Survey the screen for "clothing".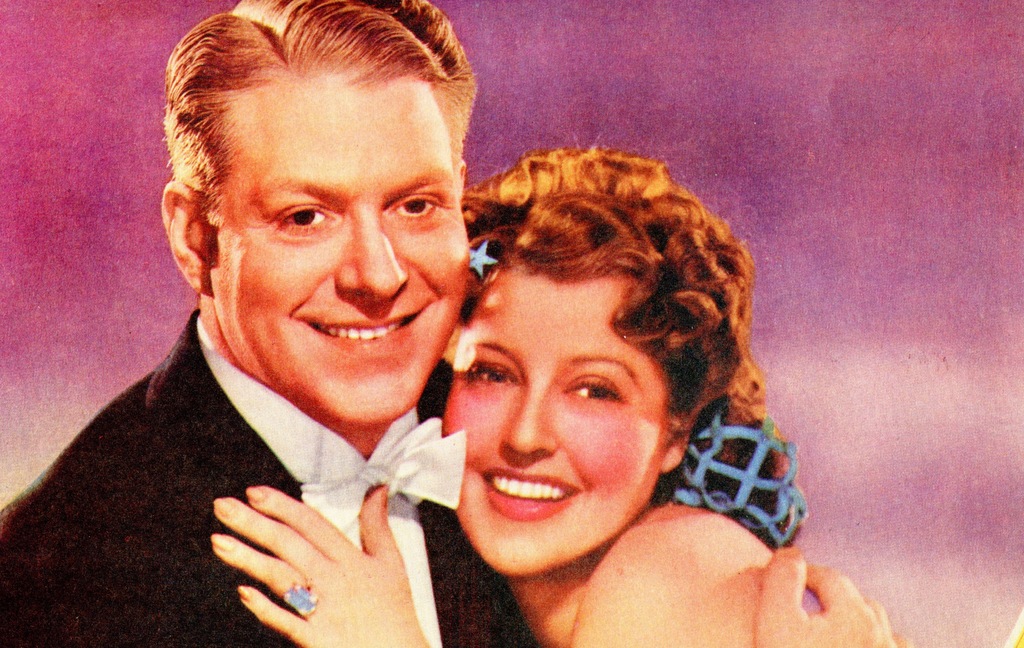
Survey found: BBox(27, 309, 515, 635).
